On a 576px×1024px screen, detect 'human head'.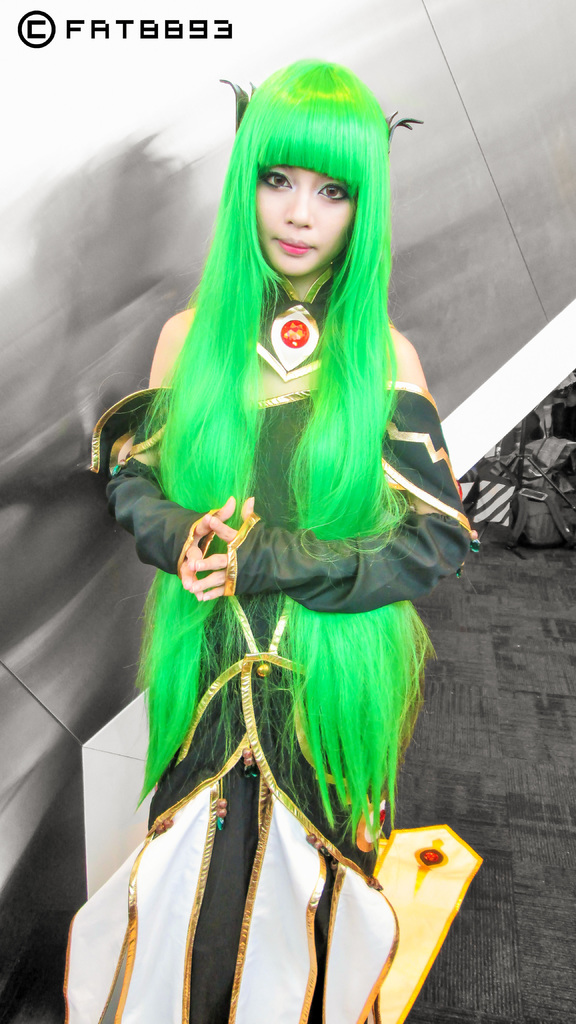
[left=209, top=60, right=390, bottom=287].
